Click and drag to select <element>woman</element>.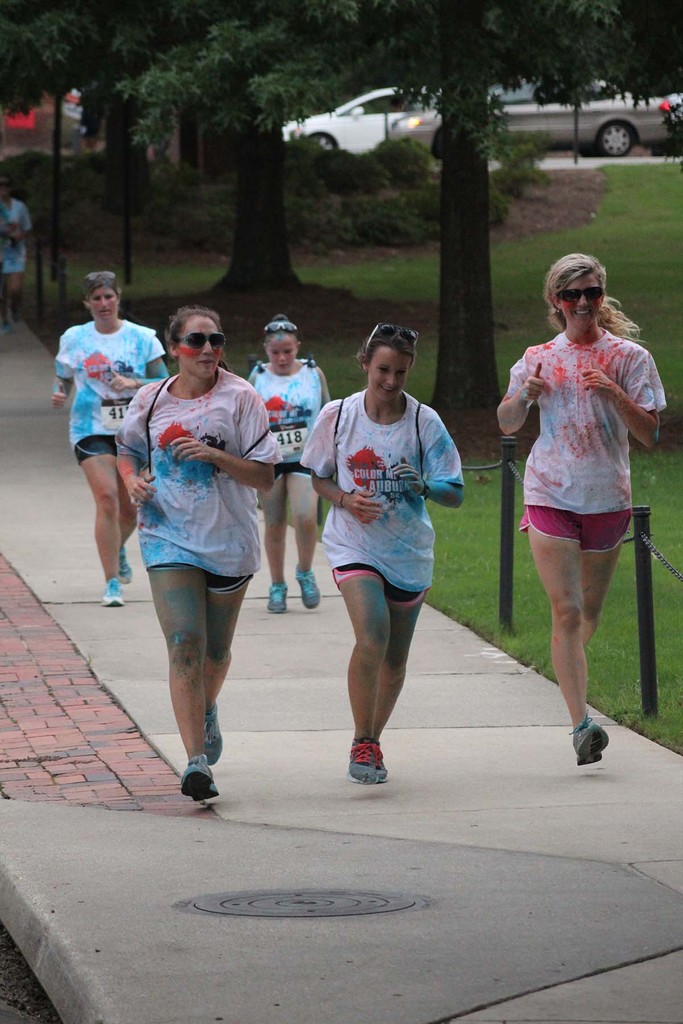
Selection: select_region(238, 317, 334, 614).
